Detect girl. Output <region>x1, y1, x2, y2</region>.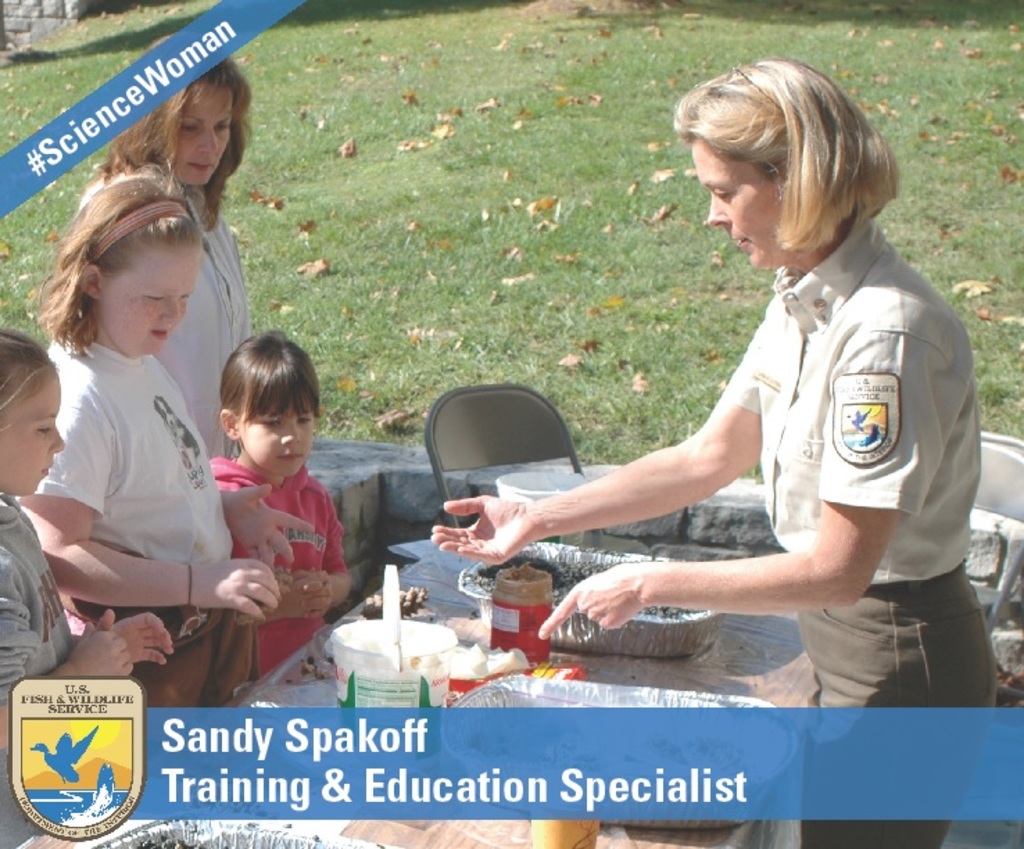
<region>15, 173, 318, 706</region>.
